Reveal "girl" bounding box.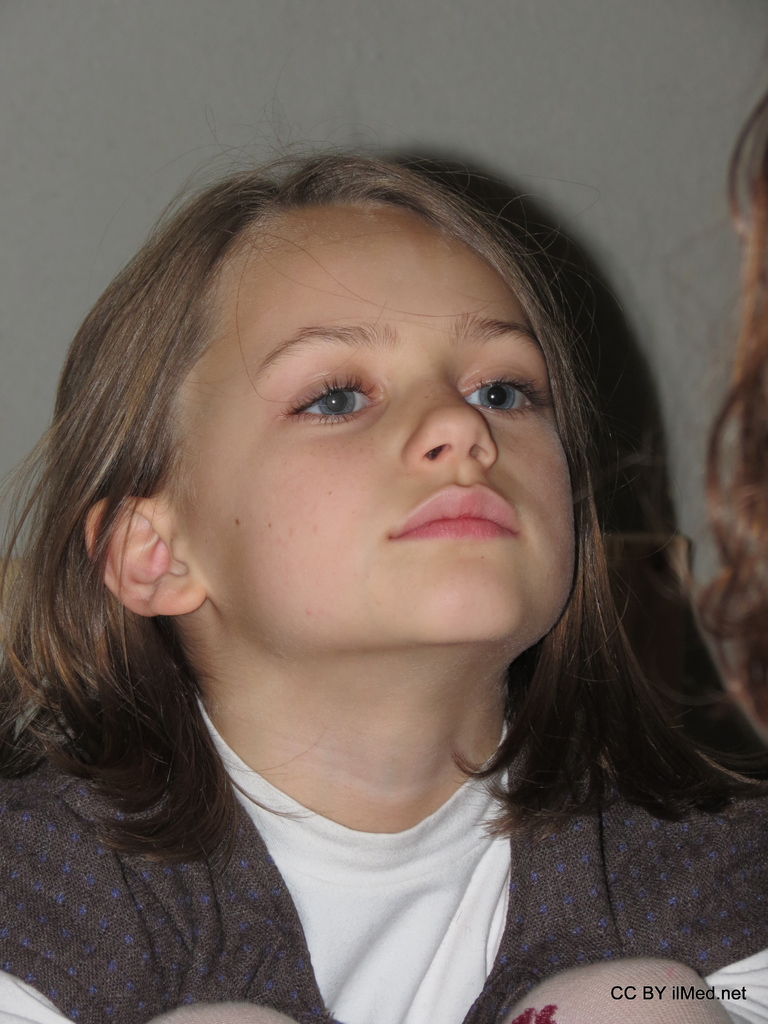
Revealed: [0,147,767,1023].
